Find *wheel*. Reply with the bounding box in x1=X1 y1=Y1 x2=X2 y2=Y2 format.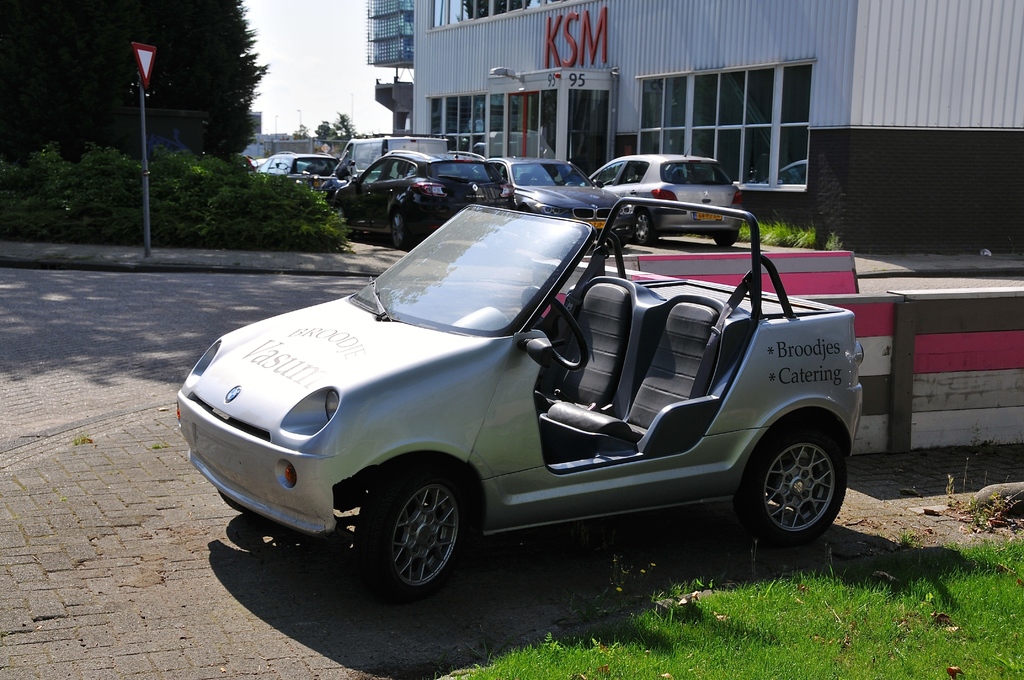
x1=392 y1=211 x2=412 y2=247.
